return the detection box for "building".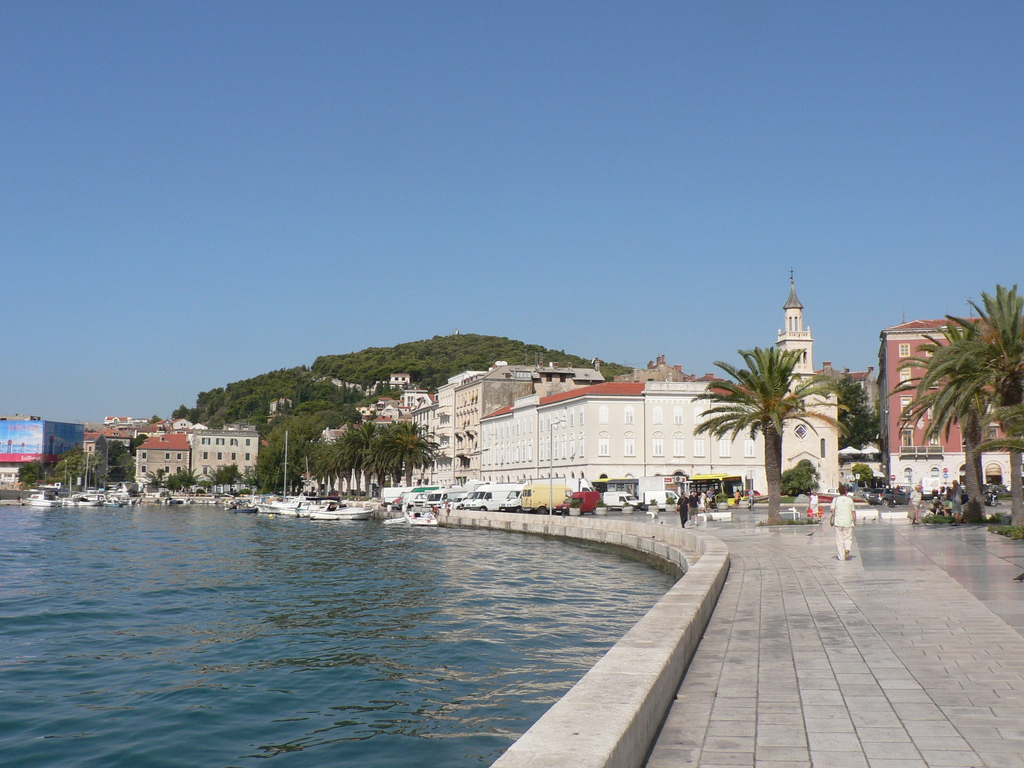
(191, 429, 260, 481).
